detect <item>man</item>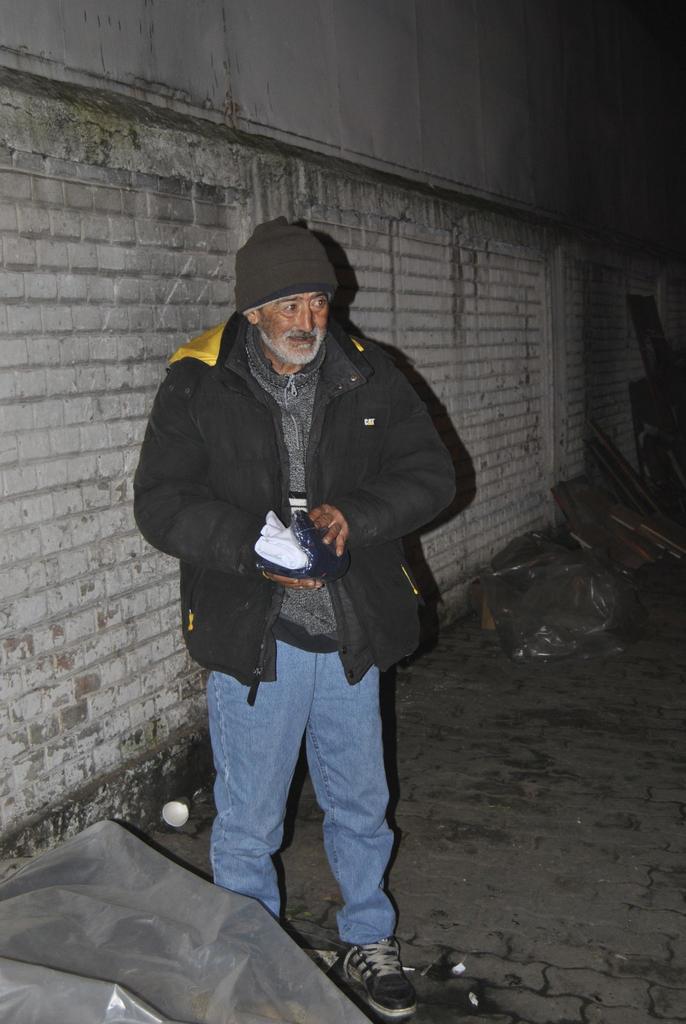
x1=122, y1=205, x2=480, y2=1022
